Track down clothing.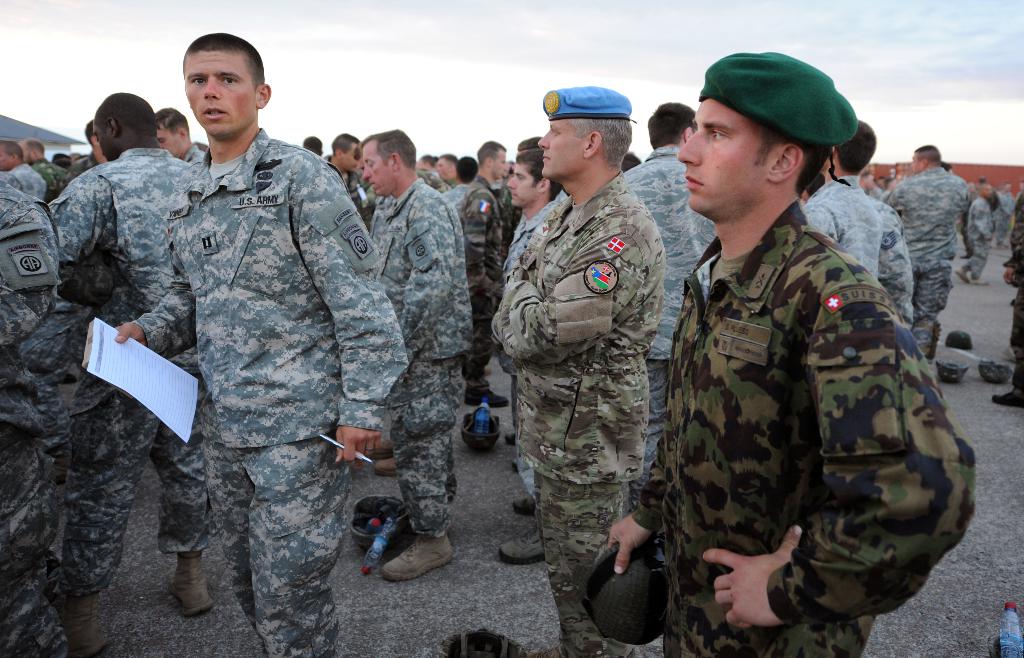
Tracked to <bbox>369, 186, 477, 541</bbox>.
